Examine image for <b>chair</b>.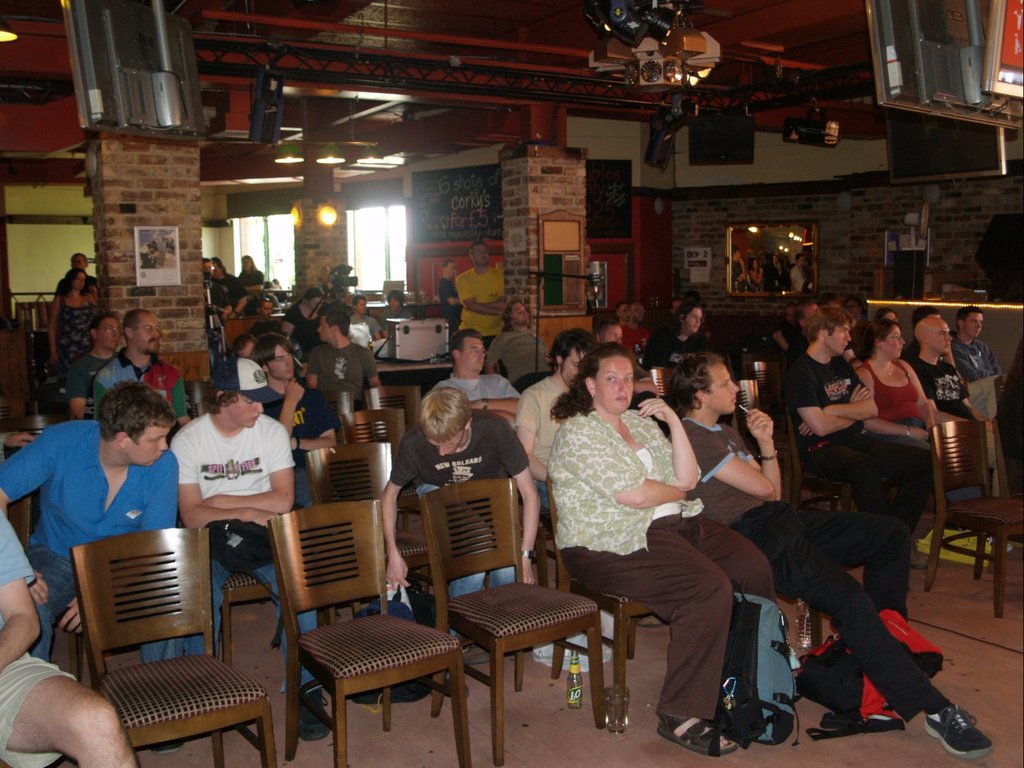
Examination result: bbox(538, 467, 657, 728).
